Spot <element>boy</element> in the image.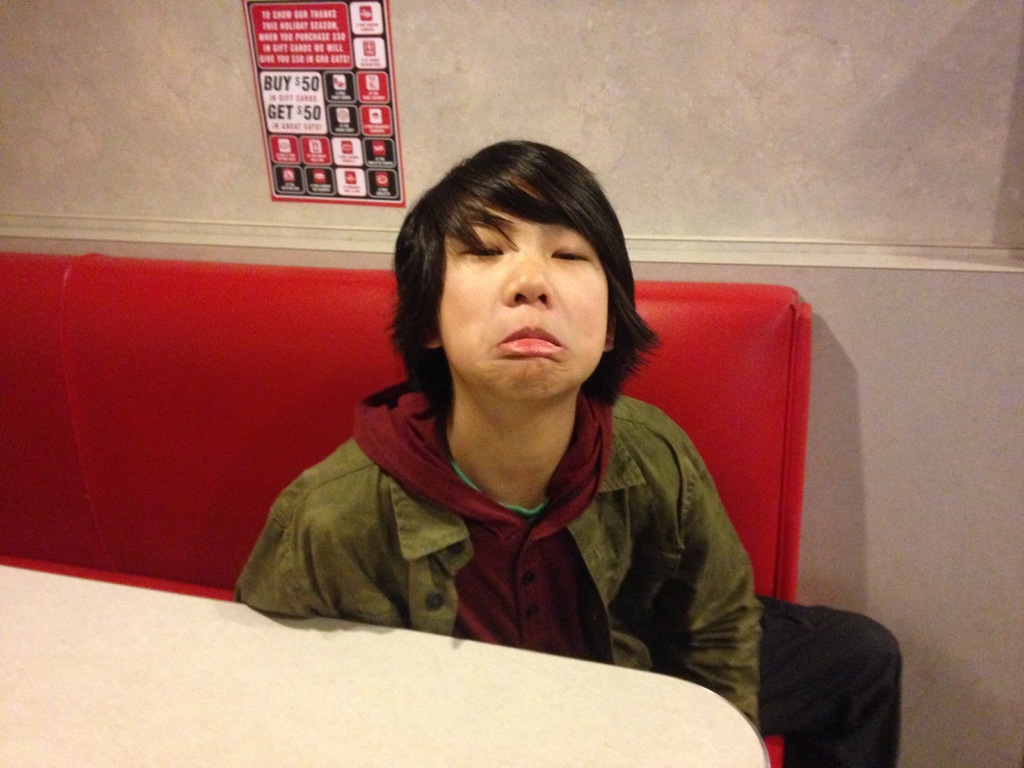
<element>boy</element> found at (234, 141, 763, 733).
